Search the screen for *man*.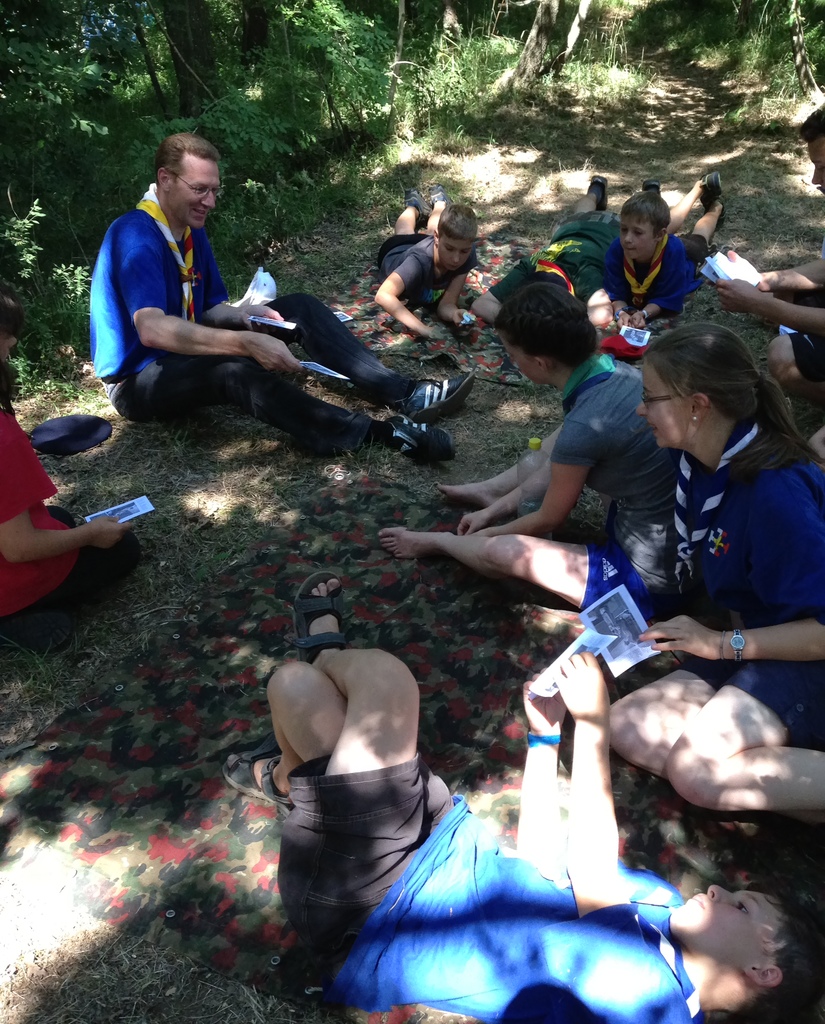
Found at box=[81, 152, 432, 476].
